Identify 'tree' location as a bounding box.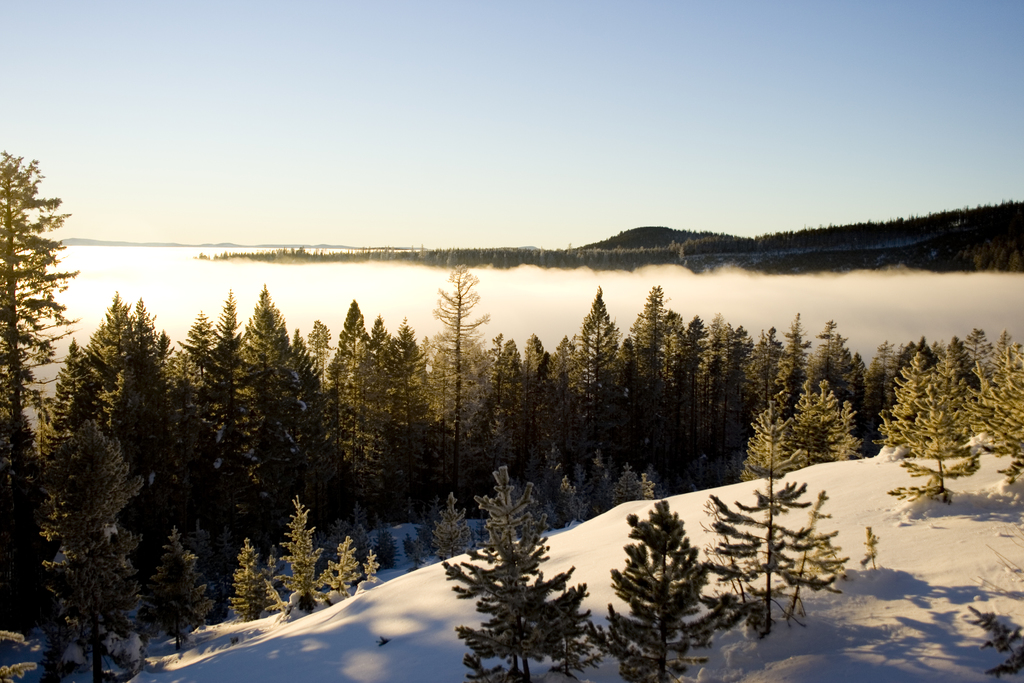
crop(445, 461, 609, 682).
